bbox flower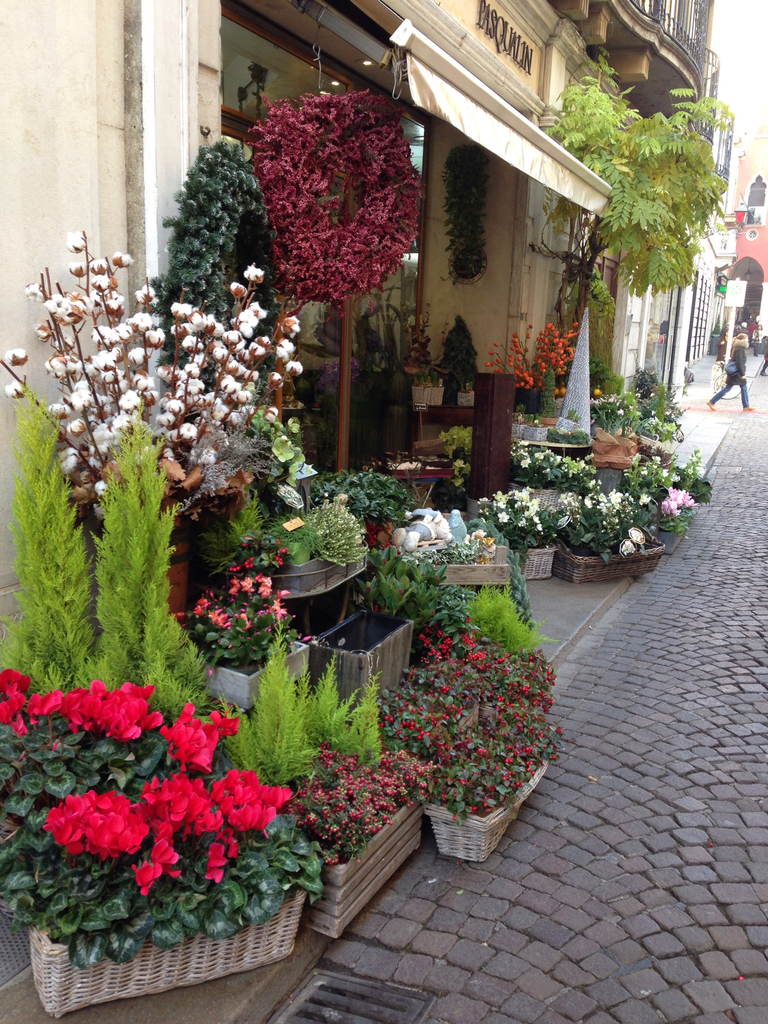
(left=655, top=492, right=681, bottom=515)
